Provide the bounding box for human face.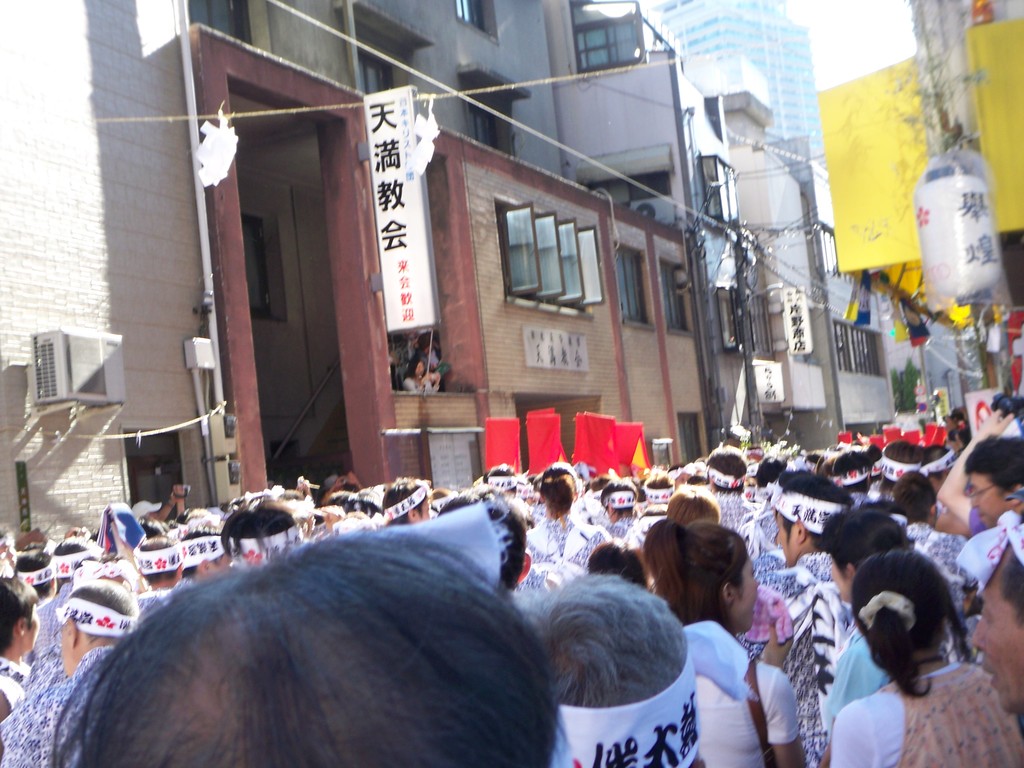
(772, 512, 798, 566).
